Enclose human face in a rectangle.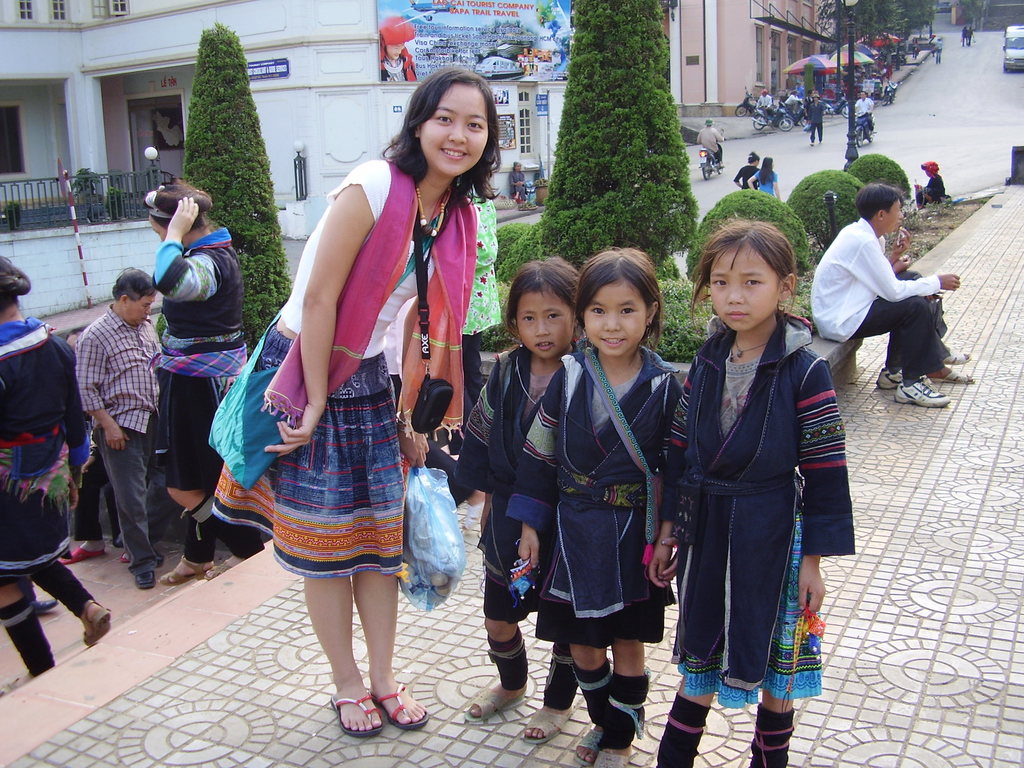
(left=516, top=289, right=576, bottom=359).
